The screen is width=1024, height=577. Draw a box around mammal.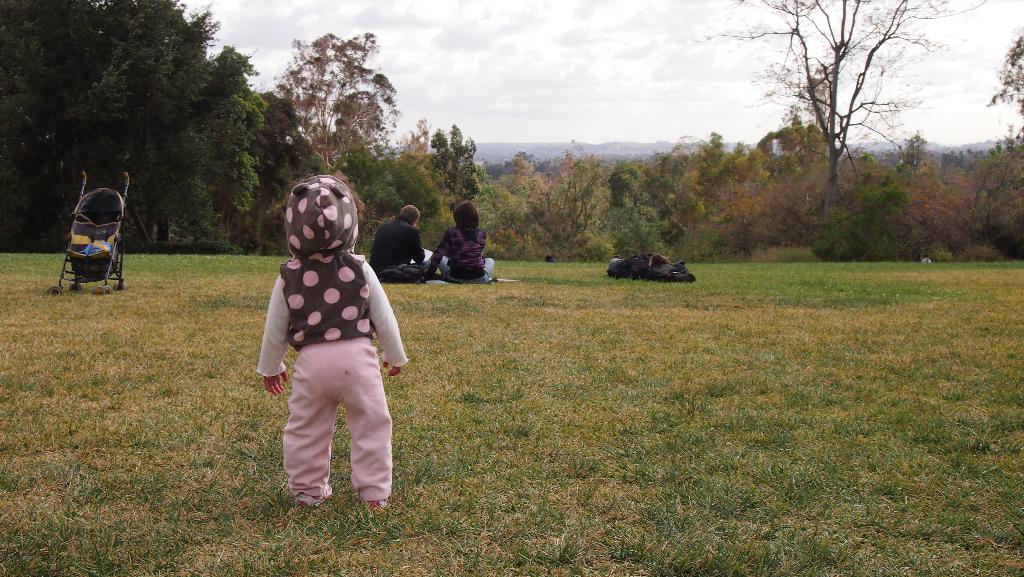
locate(366, 202, 433, 283).
